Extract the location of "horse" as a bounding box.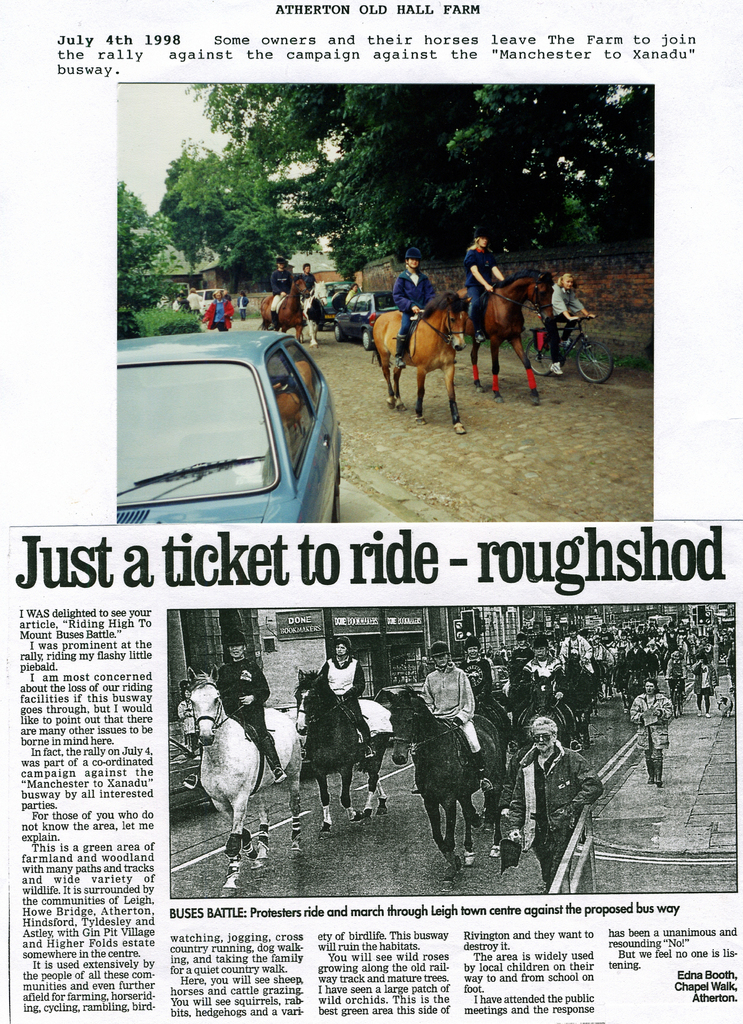
<region>260, 275, 308, 348</region>.
